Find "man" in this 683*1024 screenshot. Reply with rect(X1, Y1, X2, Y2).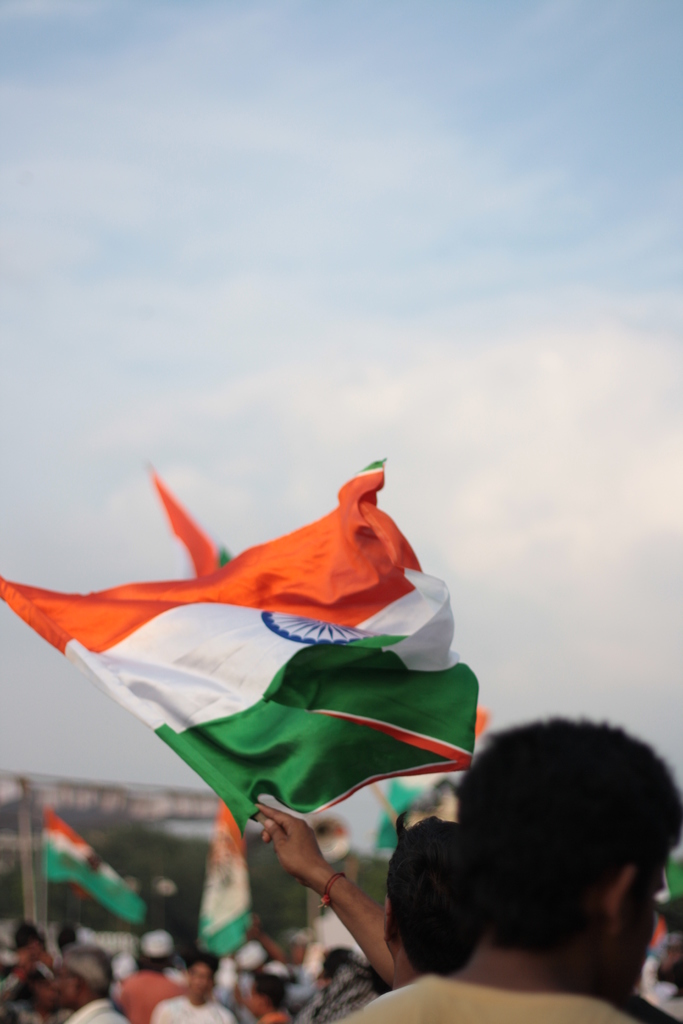
rect(113, 930, 186, 1023).
